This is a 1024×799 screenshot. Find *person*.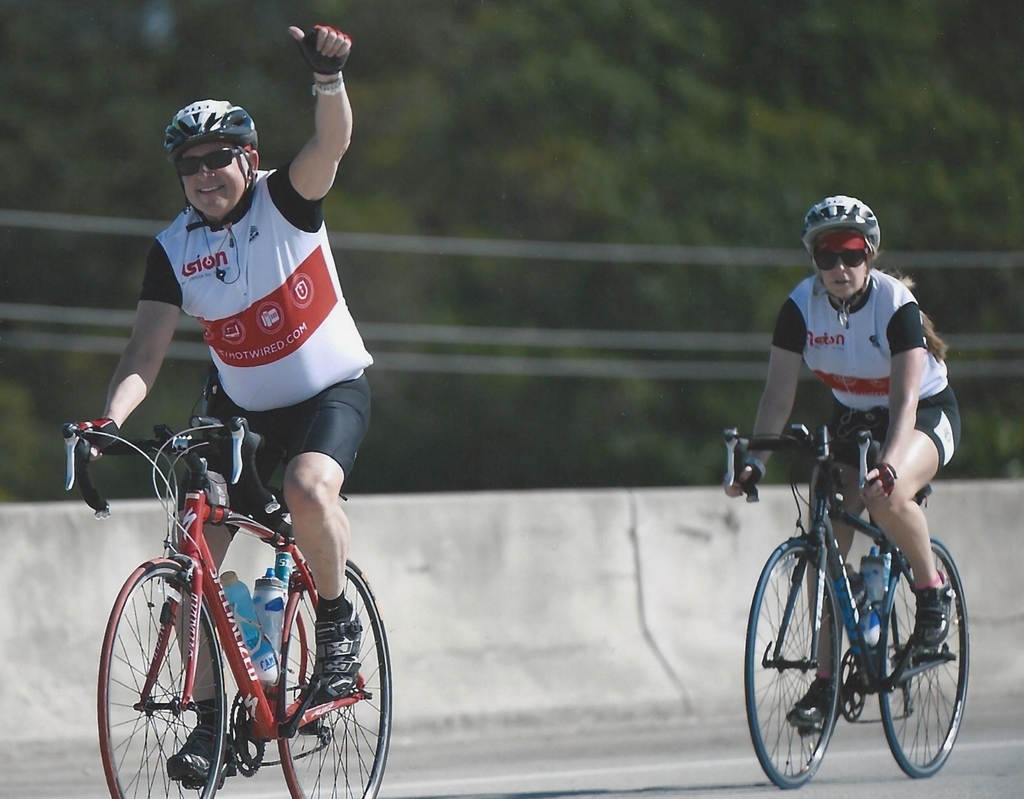
Bounding box: (75,22,374,793).
